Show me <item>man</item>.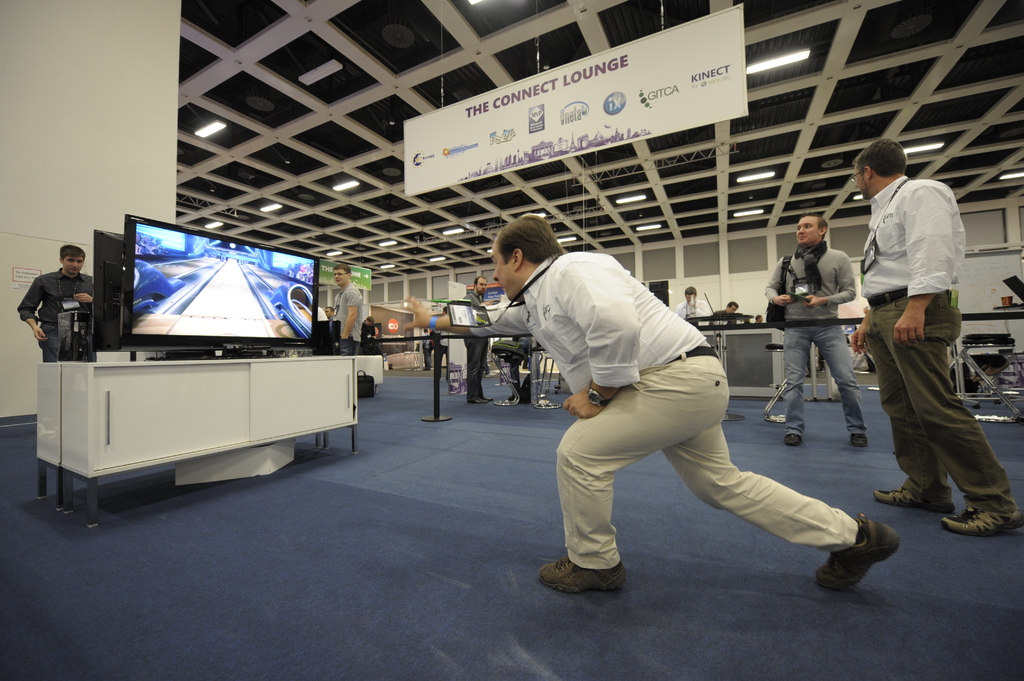
<item>man</item> is here: Rect(857, 149, 995, 527).
